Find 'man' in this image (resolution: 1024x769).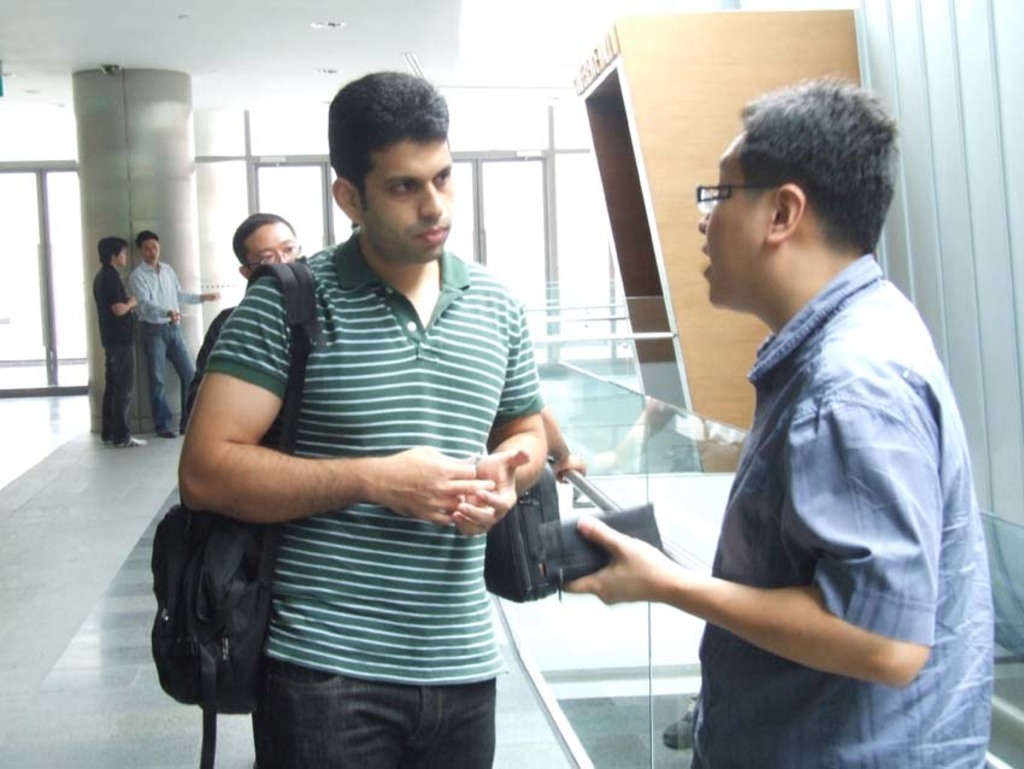
164 104 583 749.
